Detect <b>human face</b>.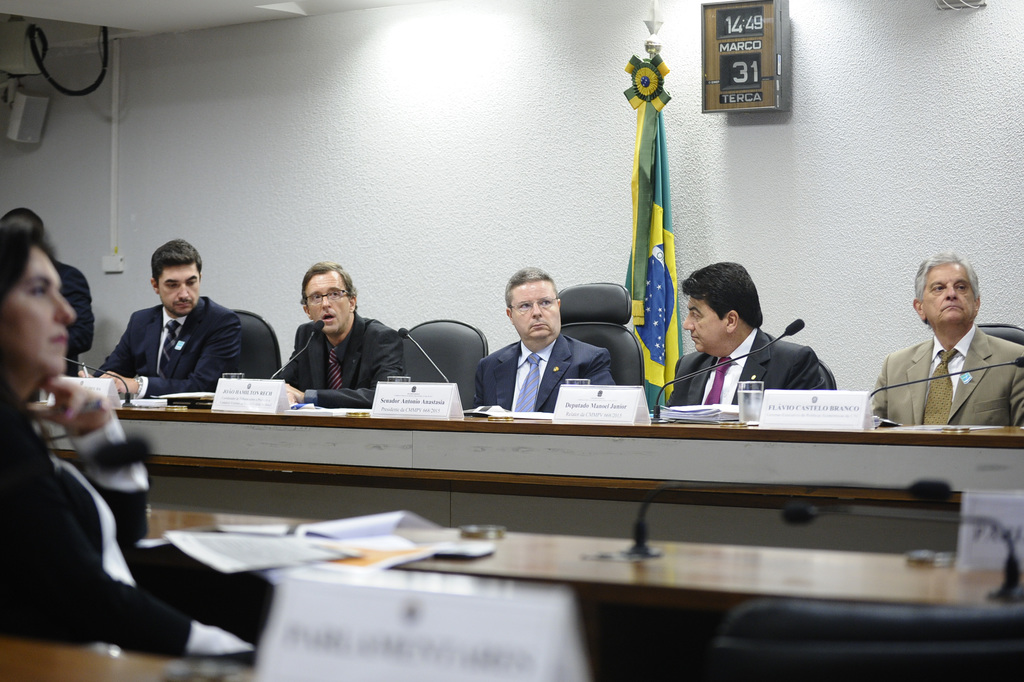
Detected at {"left": 512, "top": 284, "right": 562, "bottom": 338}.
